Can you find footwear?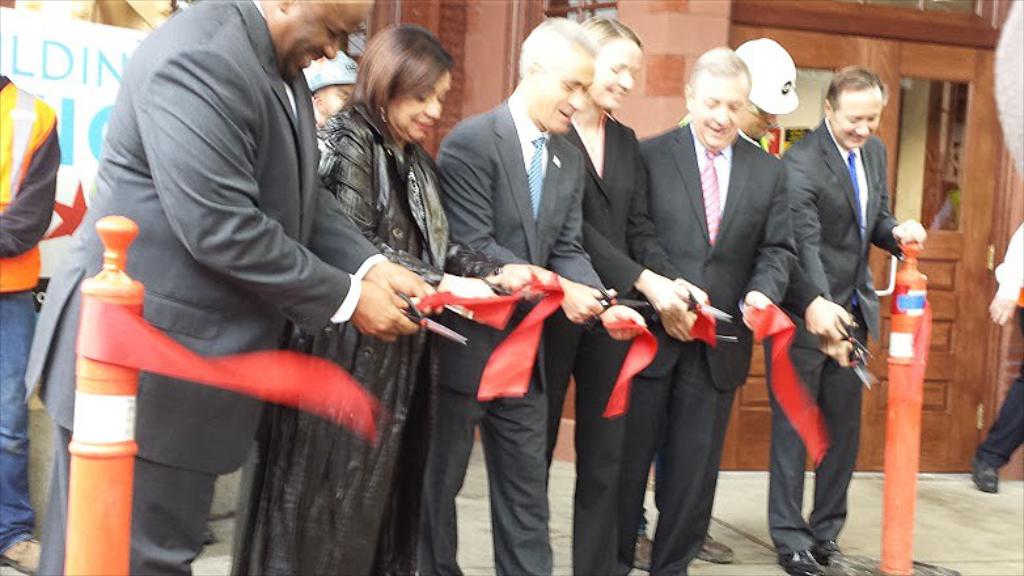
Yes, bounding box: (969,461,998,488).
